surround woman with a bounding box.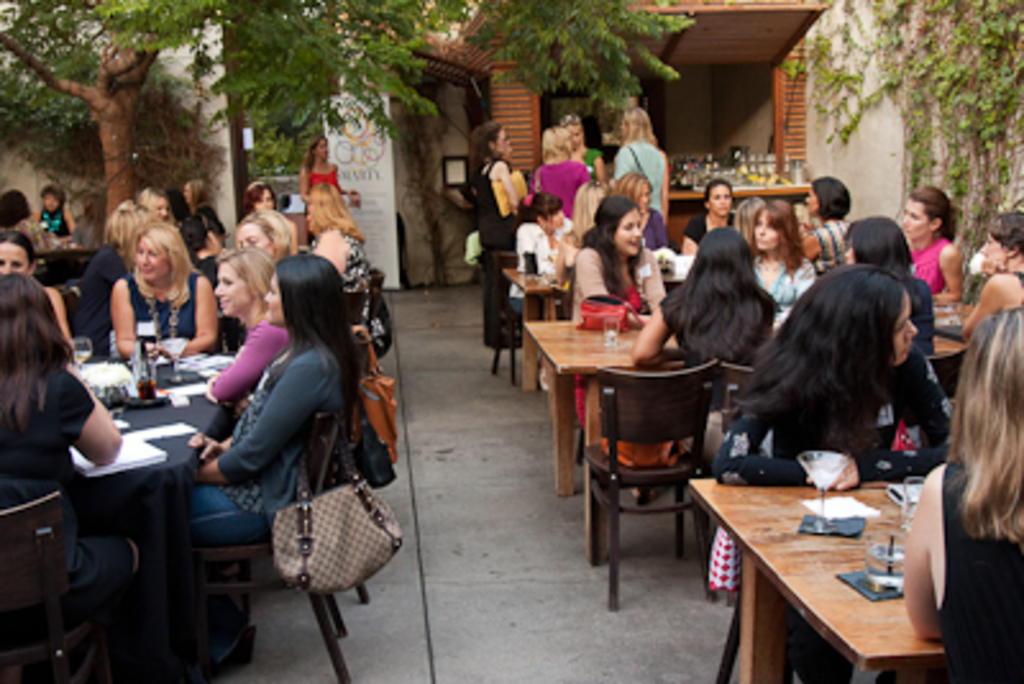
532:126:589:218.
